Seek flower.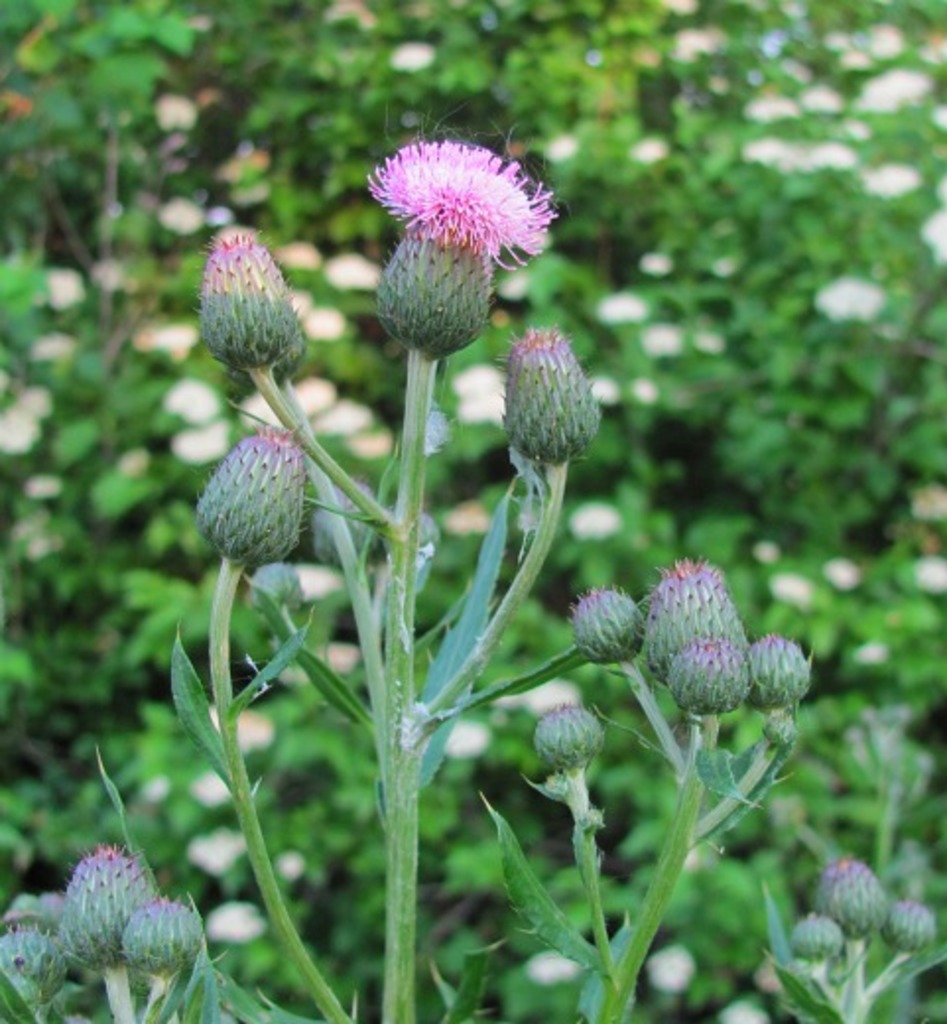
left=541, top=703, right=599, bottom=764.
